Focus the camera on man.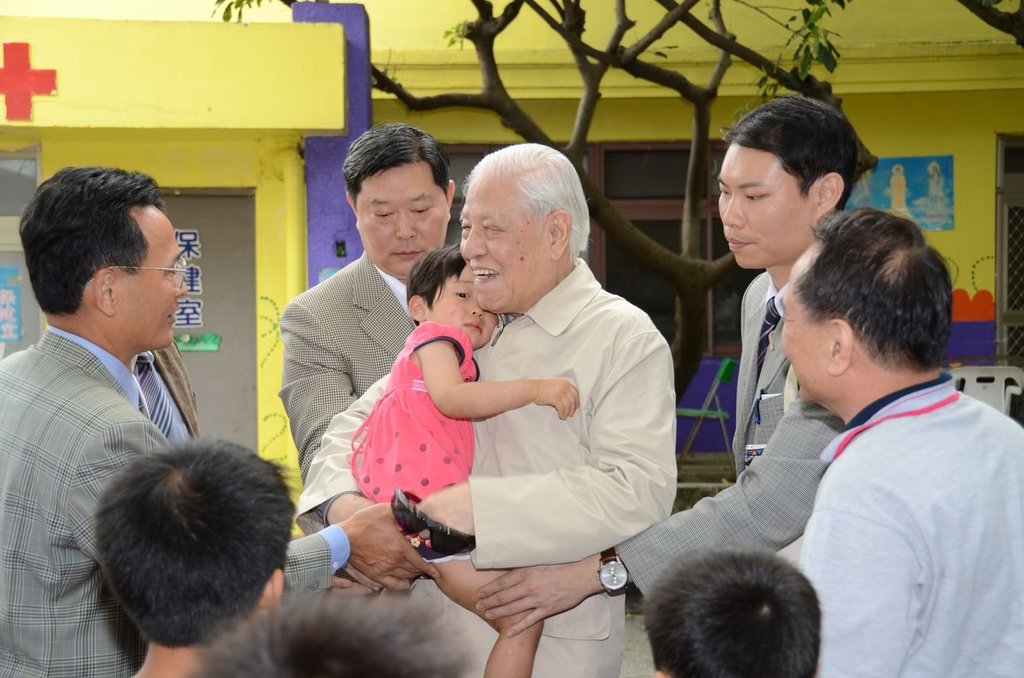
Focus region: x1=0, y1=166, x2=443, y2=677.
